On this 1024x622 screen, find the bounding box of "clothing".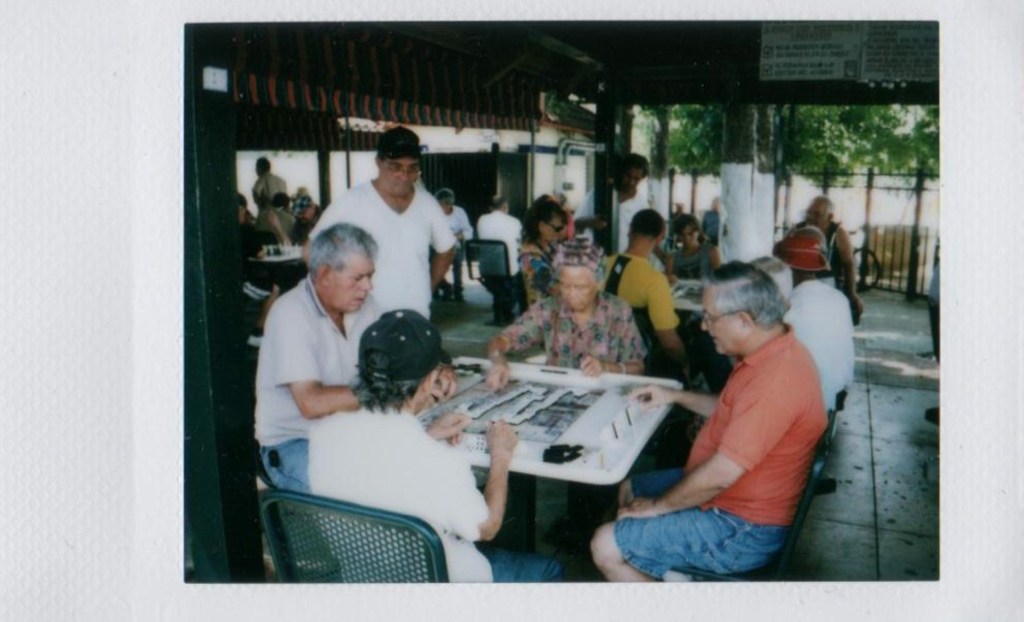
Bounding box: bbox=(258, 268, 372, 496).
